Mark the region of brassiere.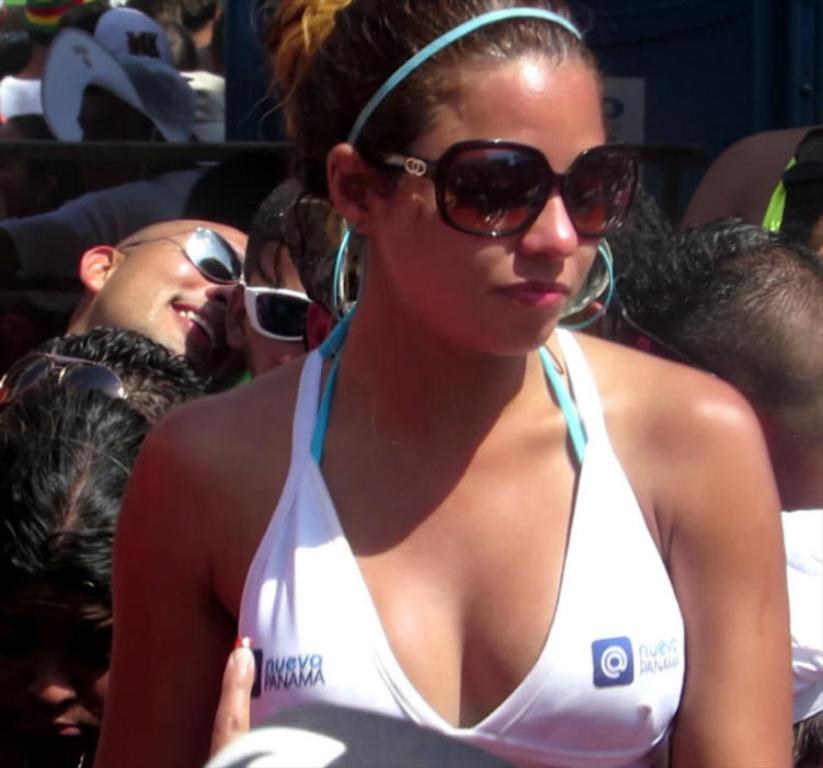
Region: rect(219, 341, 681, 761).
